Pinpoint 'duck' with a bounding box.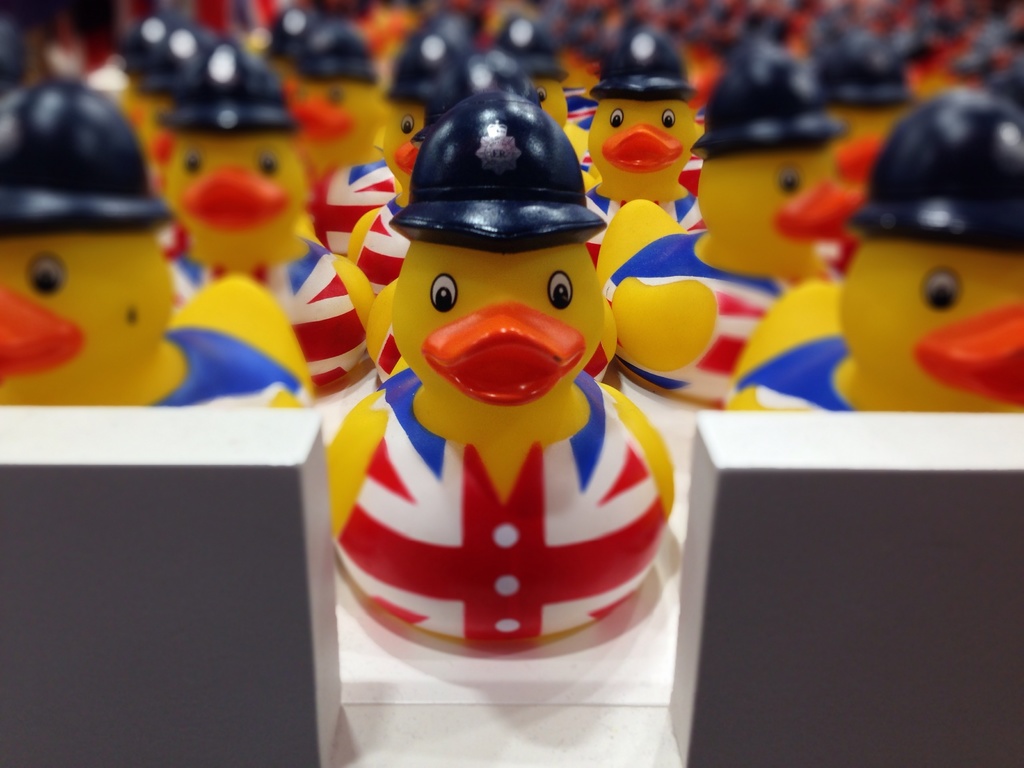
x1=718, y1=87, x2=1023, y2=420.
